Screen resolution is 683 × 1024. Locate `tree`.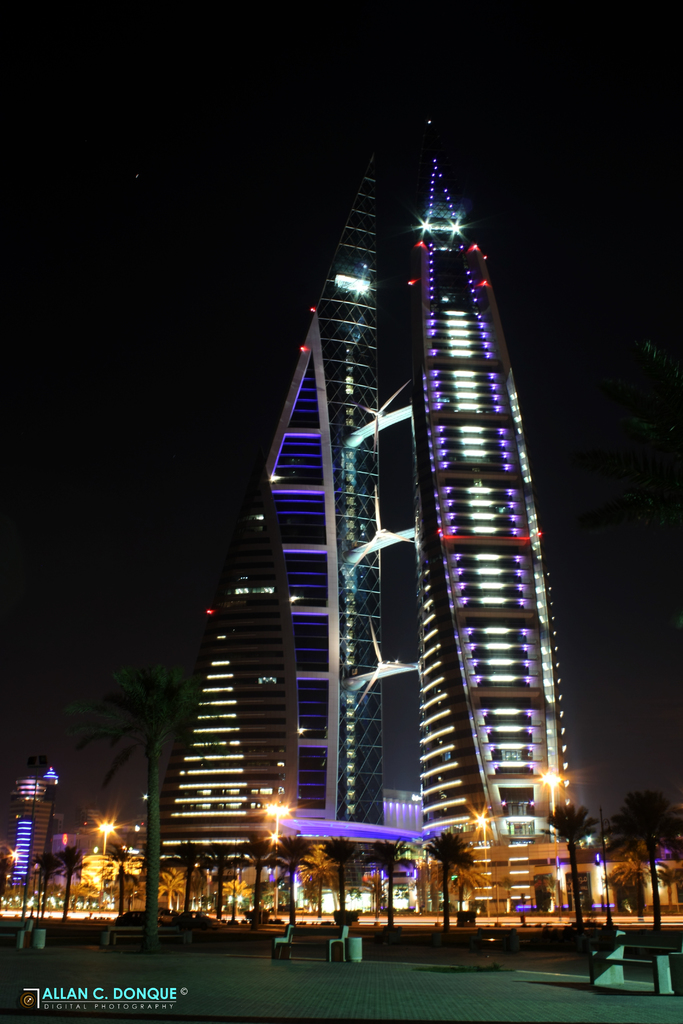
Rect(367, 871, 390, 920).
